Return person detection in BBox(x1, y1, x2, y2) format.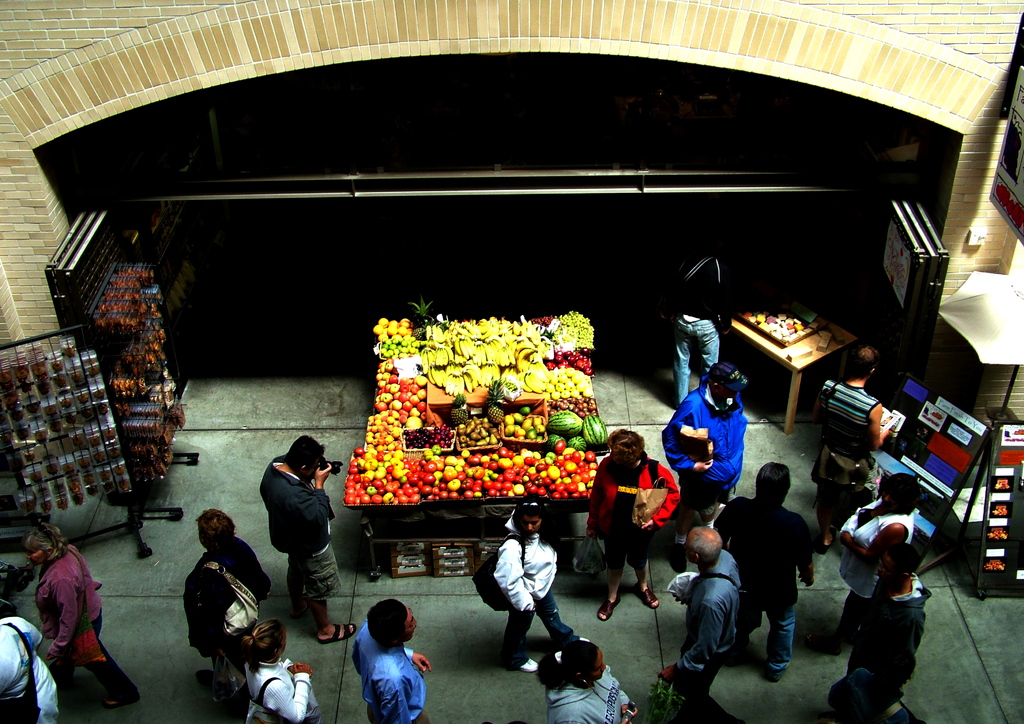
BBox(817, 340, 891, 556).
